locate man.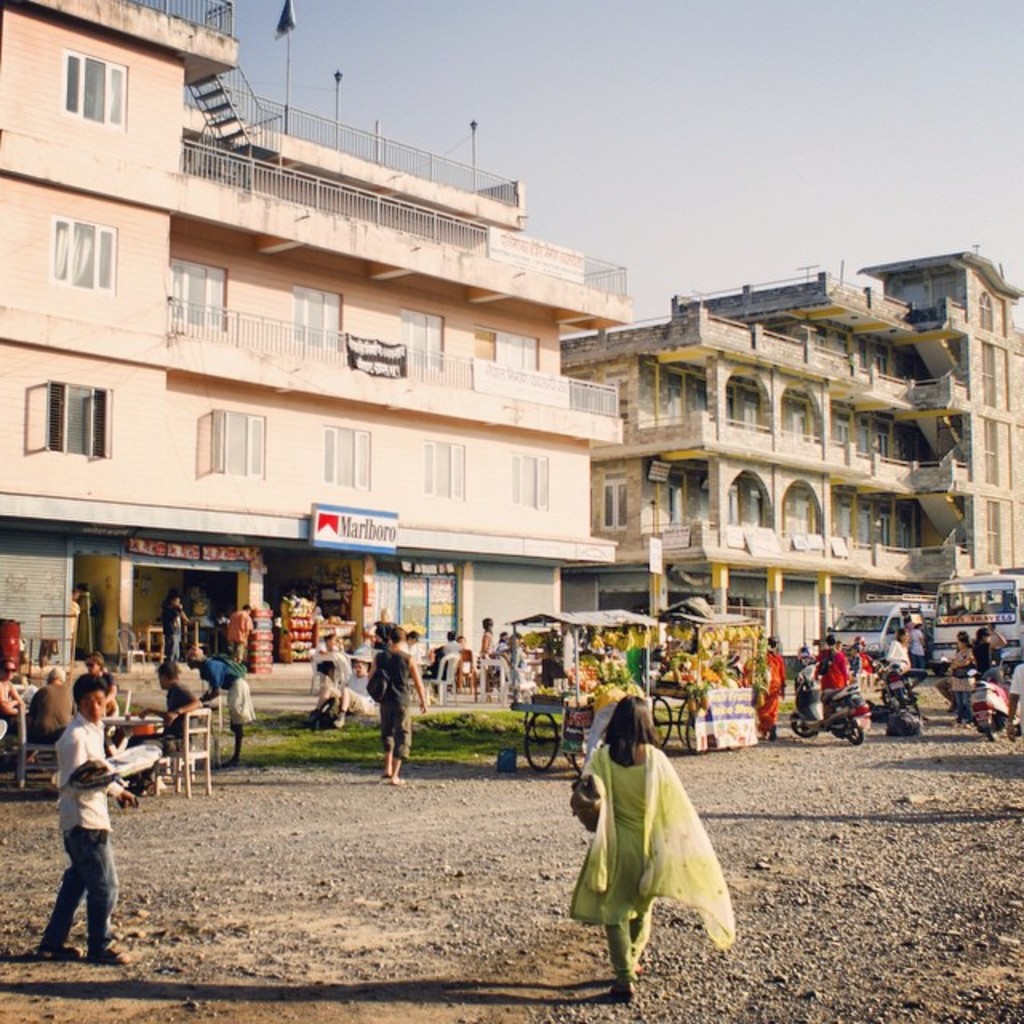
Bounding box: bbox(880, 624, 914, 678).
